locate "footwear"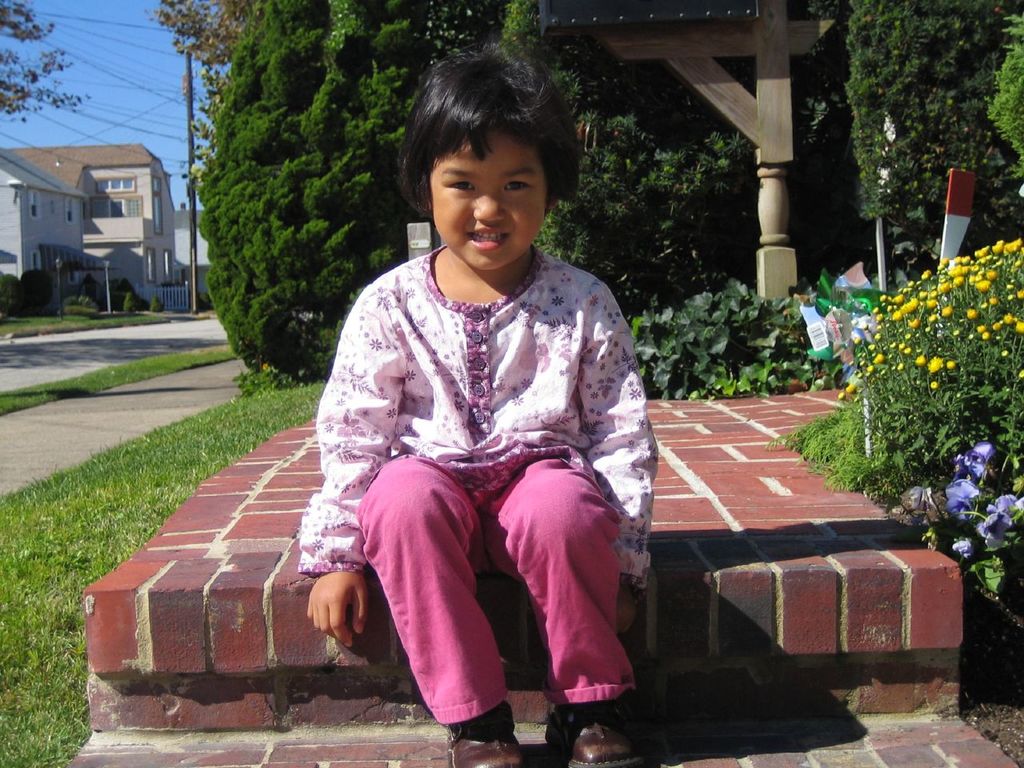
(x1=439, y1=705, x2=519, y2=767)
